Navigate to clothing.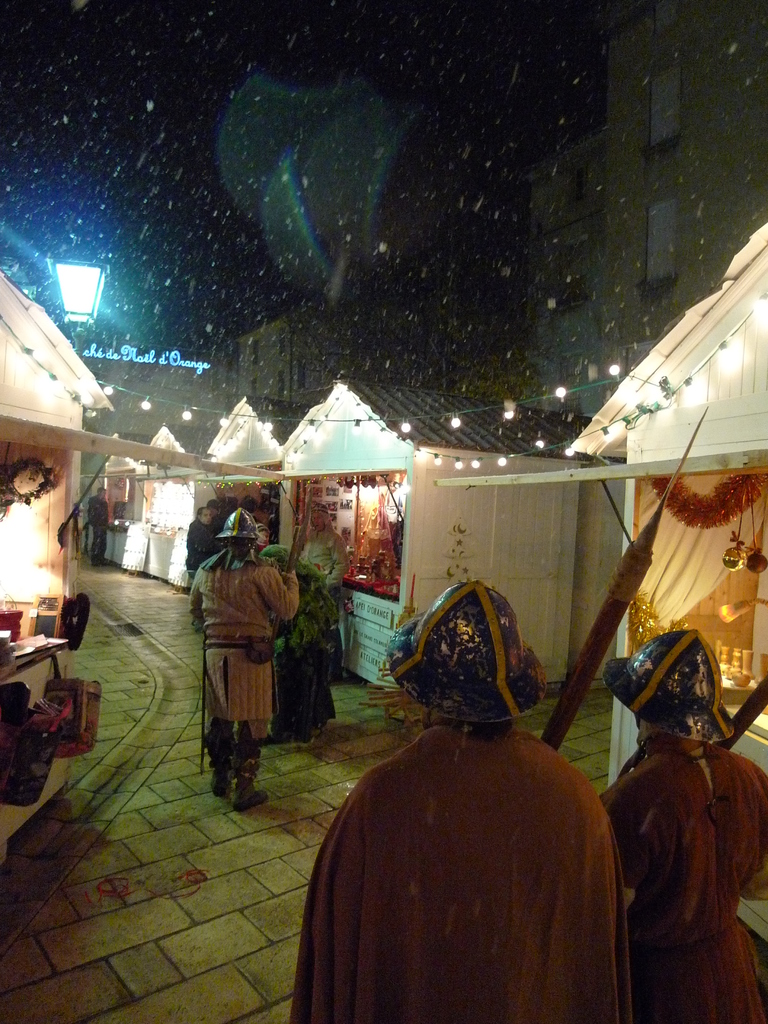
Navigation target: (x1=589, y1=730, x2=767, y2=1023).
